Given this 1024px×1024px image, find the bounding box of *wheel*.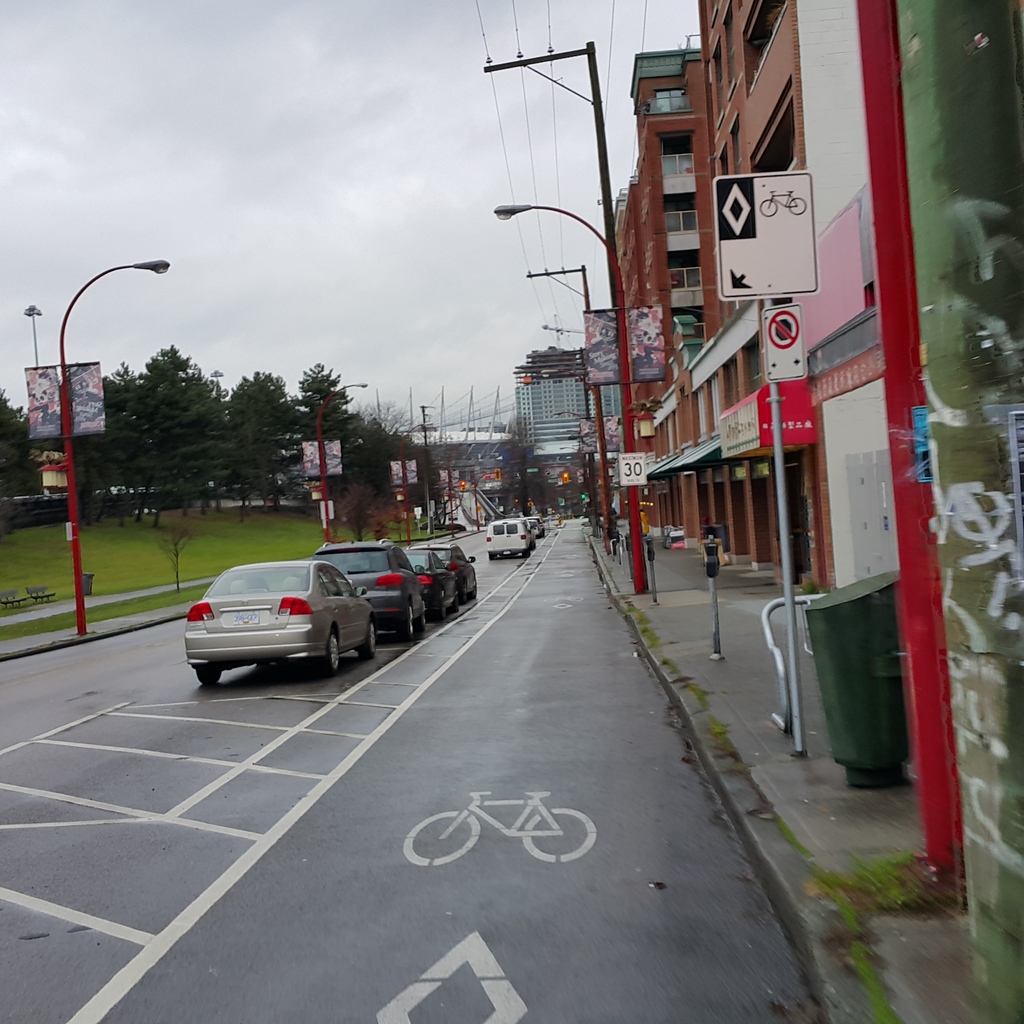
Rect(310, 628, 341, 676).
